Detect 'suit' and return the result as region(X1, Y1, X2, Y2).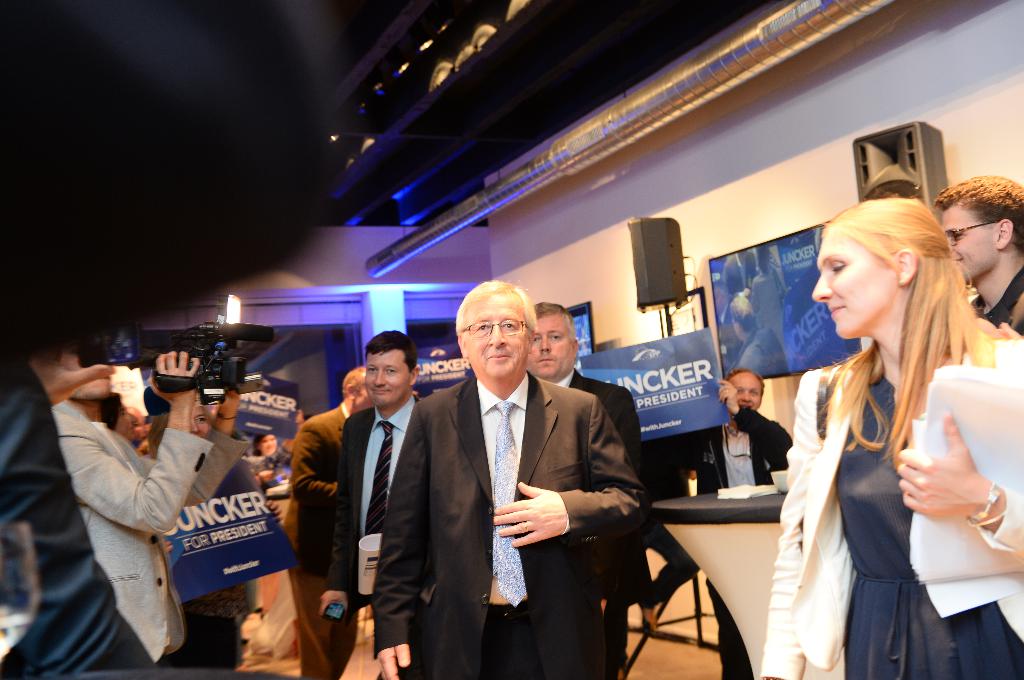
region(549, 370, 648, 602).
